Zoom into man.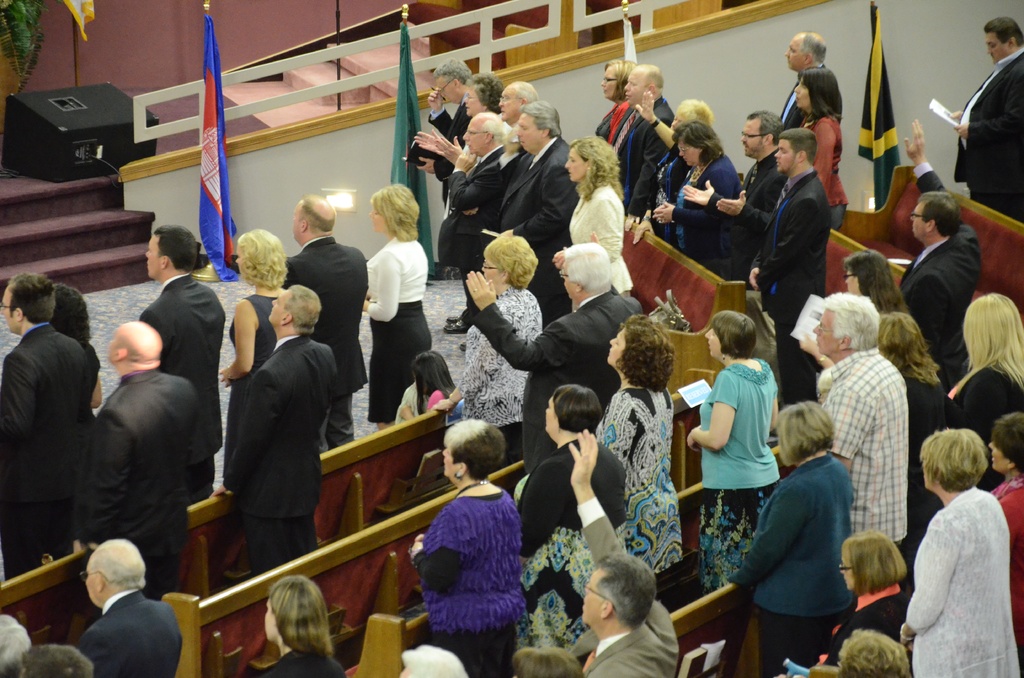
Zoom target: crop(677, 108, 783, 276).
